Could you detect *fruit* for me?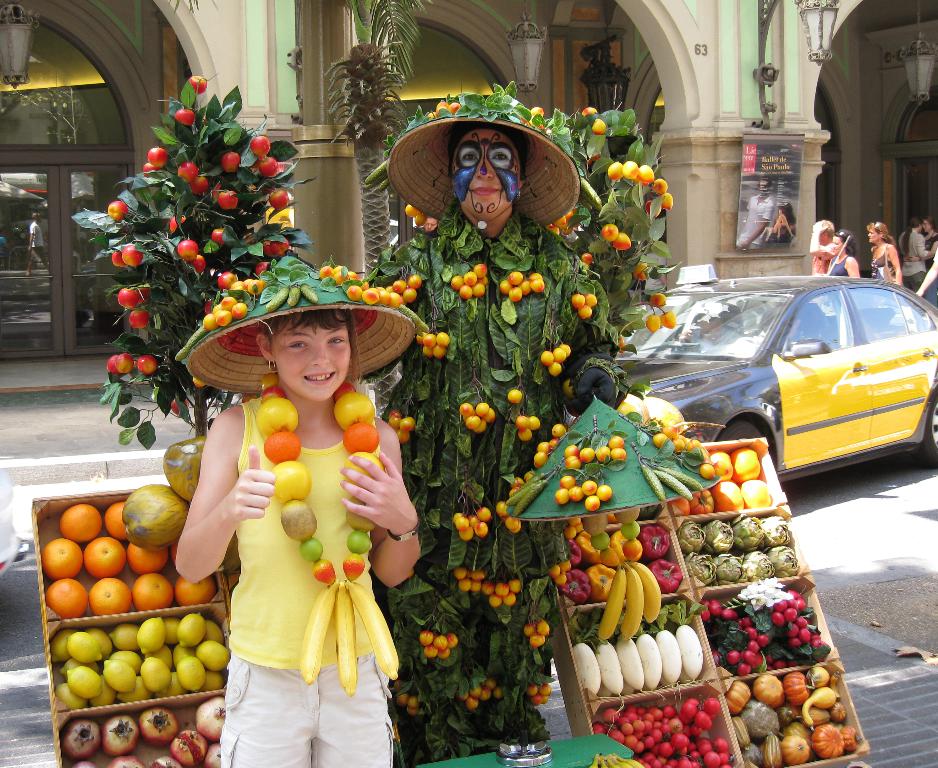
Detection result: bbox(123, 483, 187, 546).
